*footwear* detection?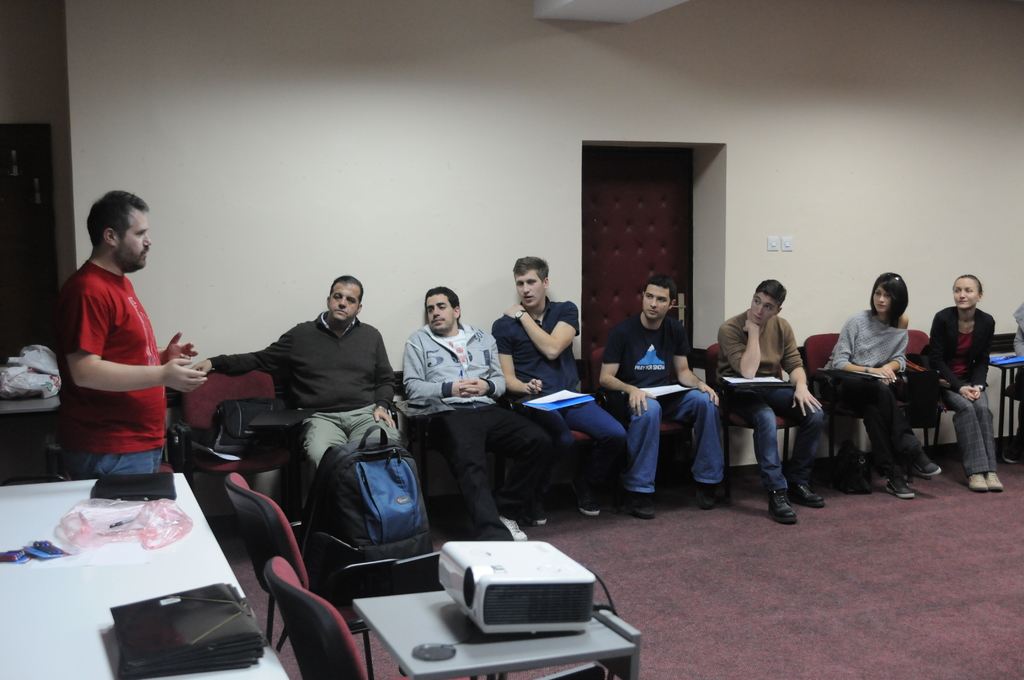
694/478/716/508
